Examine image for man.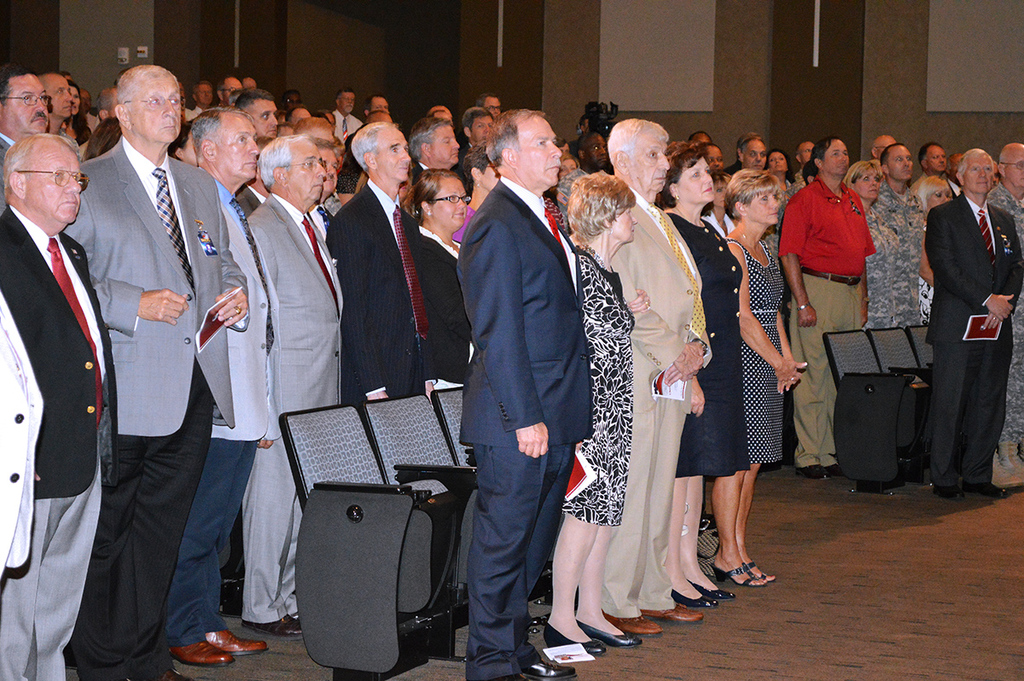
Examination result: 239:127:352:635.
